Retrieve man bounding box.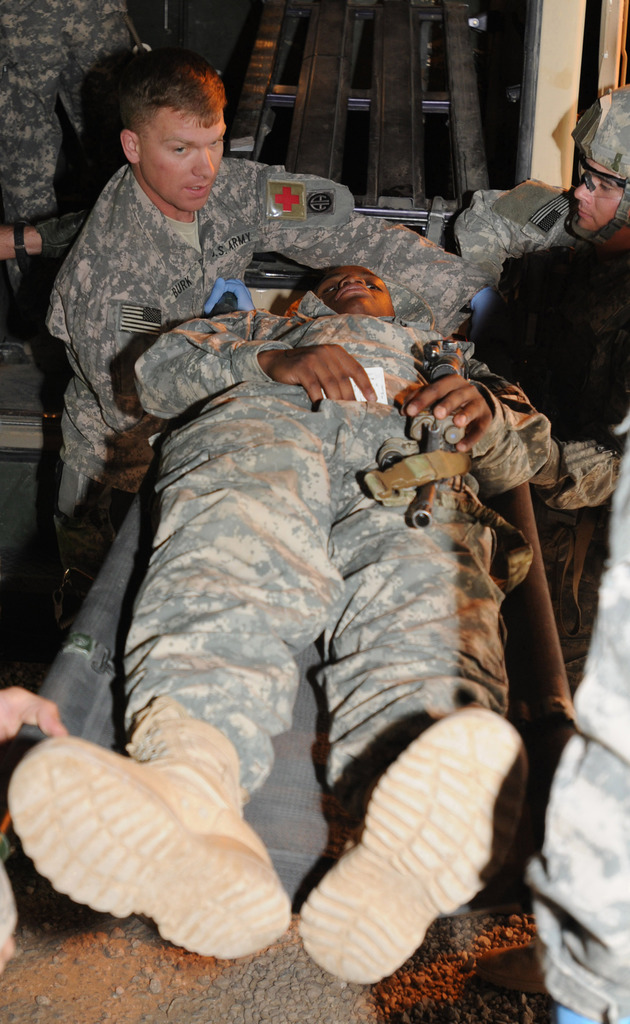
Bounding box: (46, 54, 471, 645).
